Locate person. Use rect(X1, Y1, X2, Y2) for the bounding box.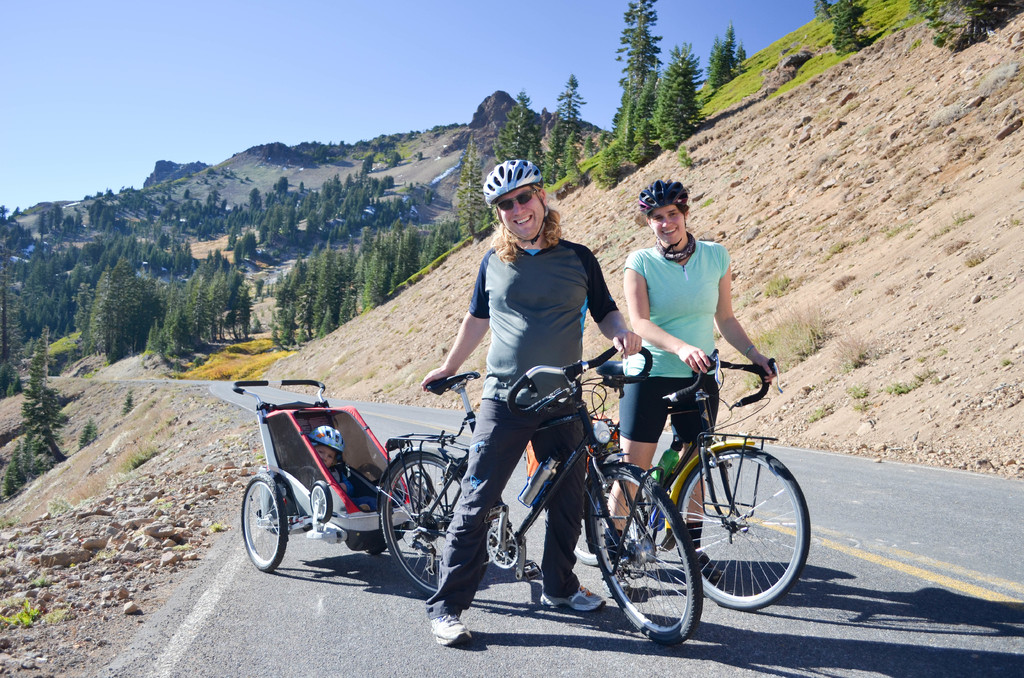
rect(601, 174, 778, 590).
